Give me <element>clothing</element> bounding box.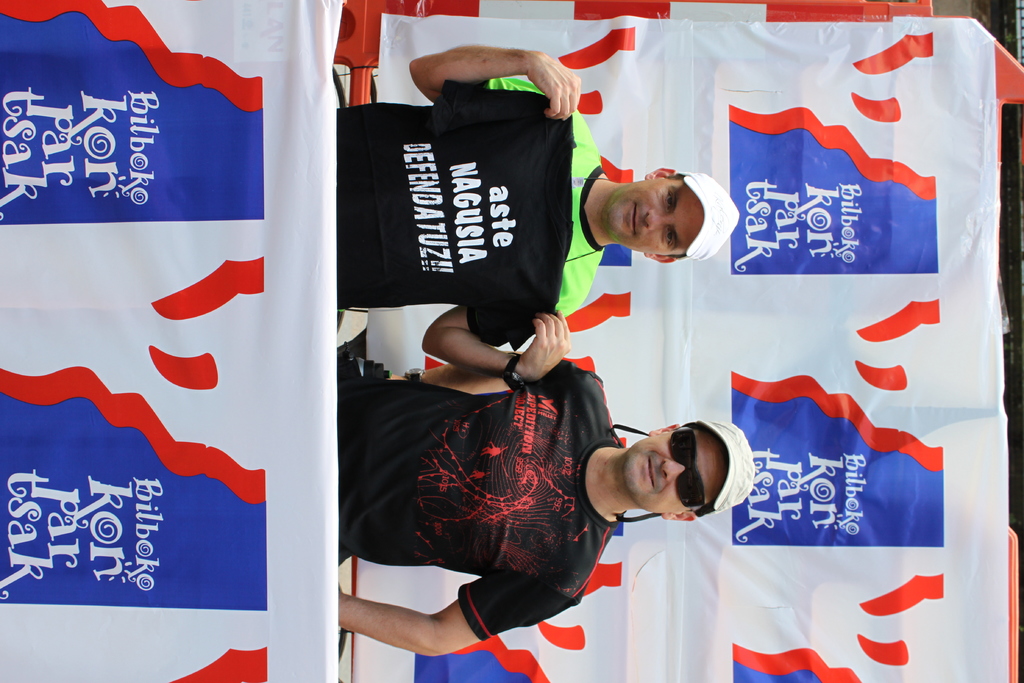
(344,215,644,623).
